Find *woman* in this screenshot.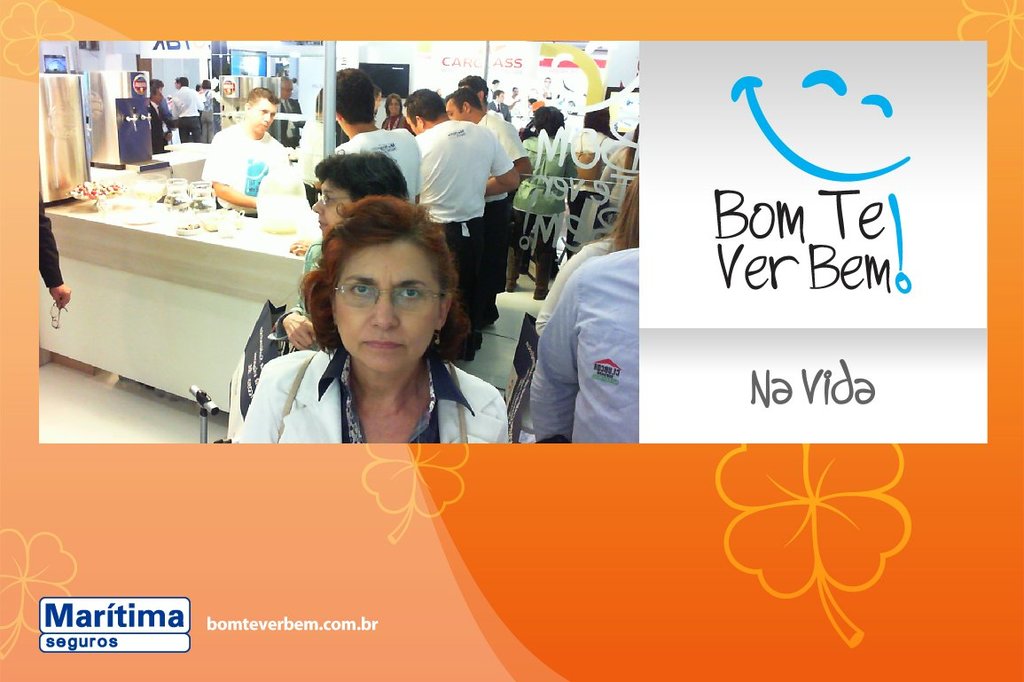
The bounding box for *woman* is 236,200,517,455.
